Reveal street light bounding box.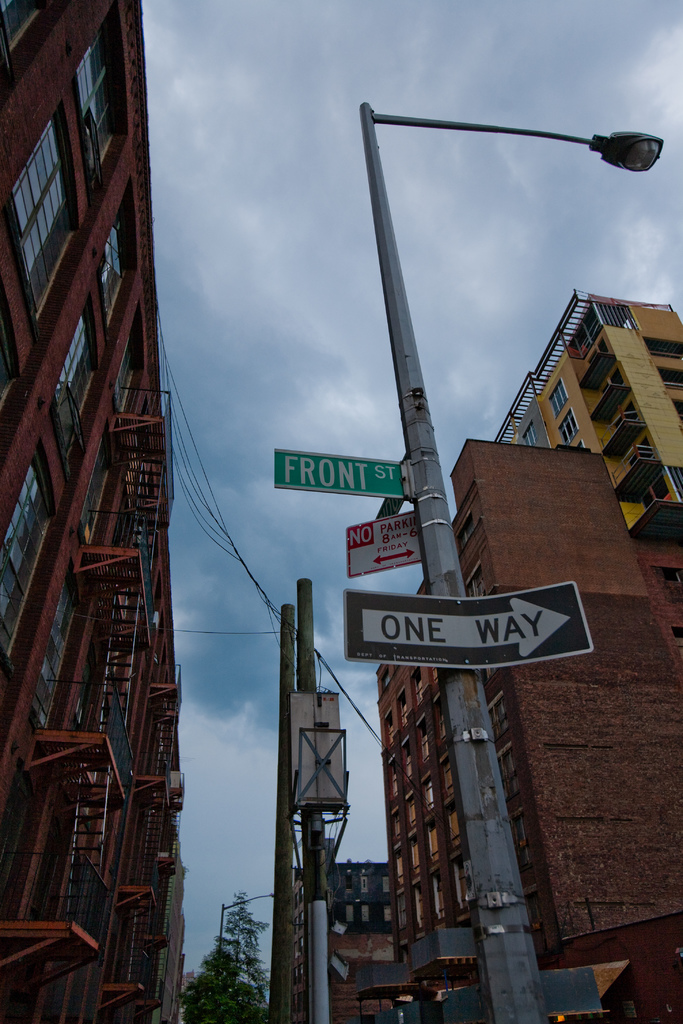
Revealed: [349,93,657,1023].
